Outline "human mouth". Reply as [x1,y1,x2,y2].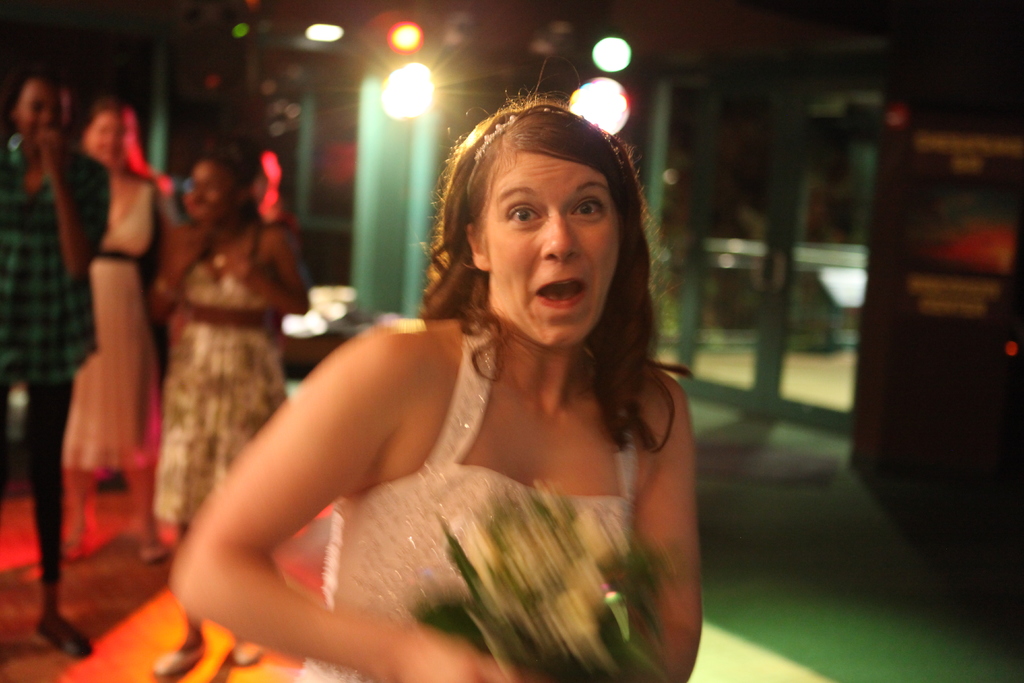
[536,279,588,306].
